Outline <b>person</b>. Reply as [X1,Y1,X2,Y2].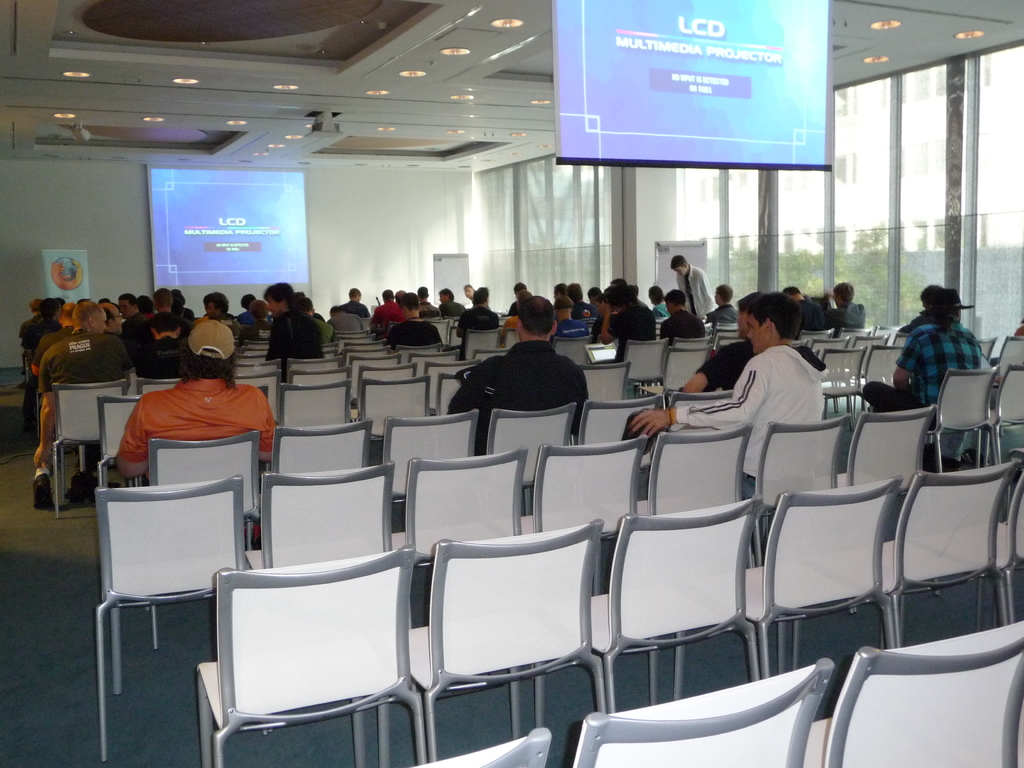
[704,282,739,324].
